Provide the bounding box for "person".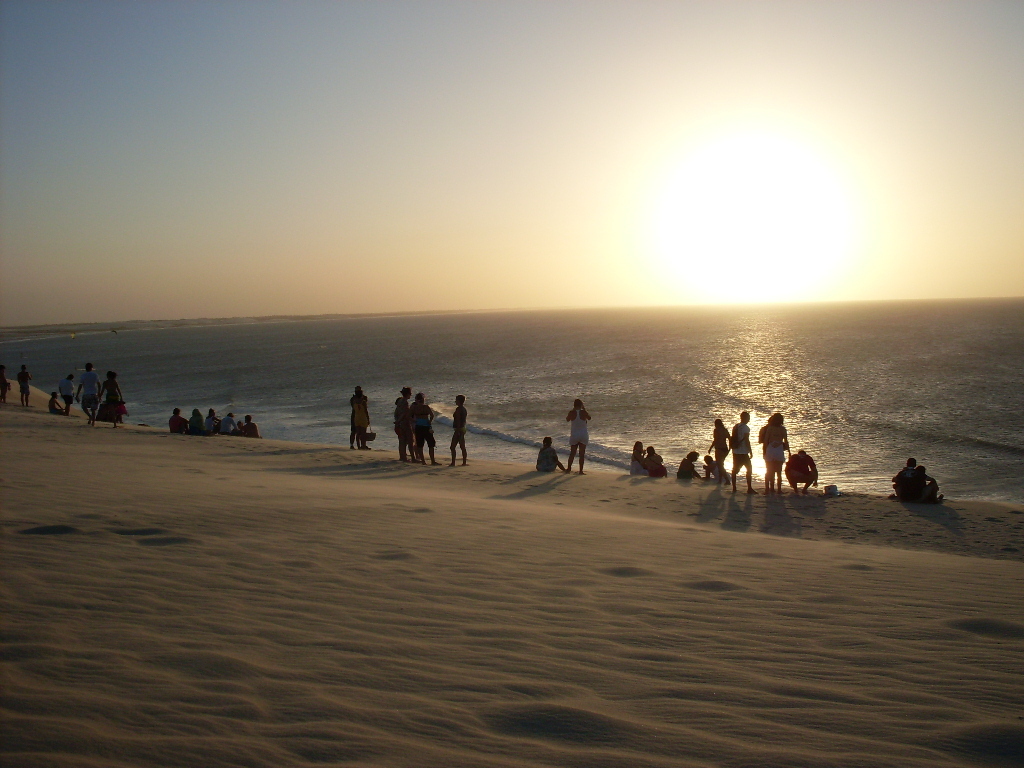
left=536, top=437, right=561, bottom=473.
